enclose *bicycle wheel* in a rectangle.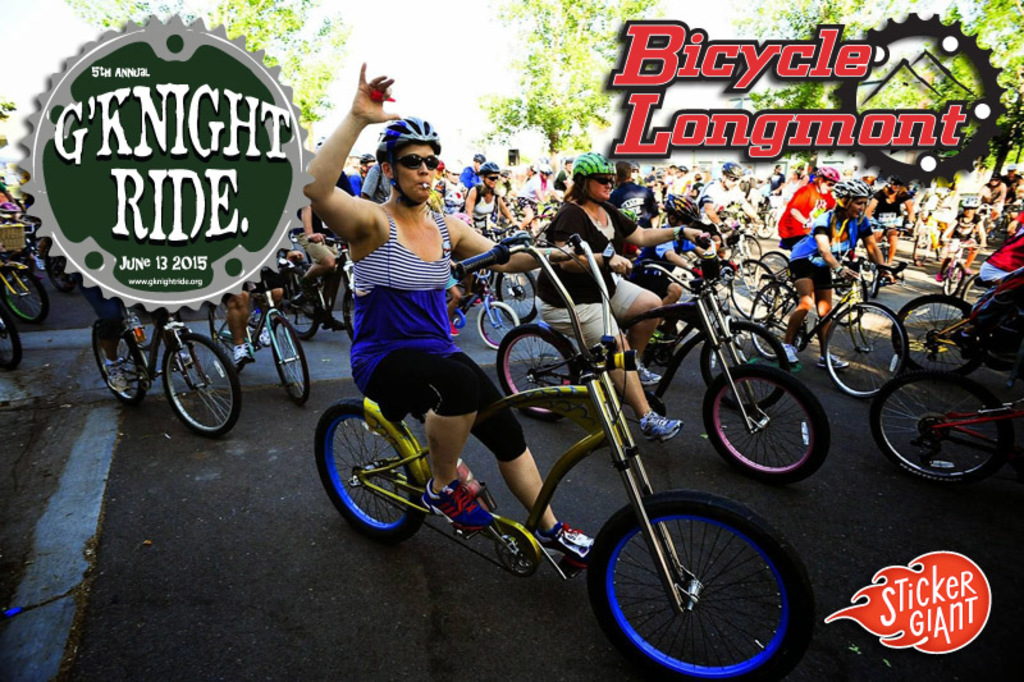
region(730, 260, 776, 328).
